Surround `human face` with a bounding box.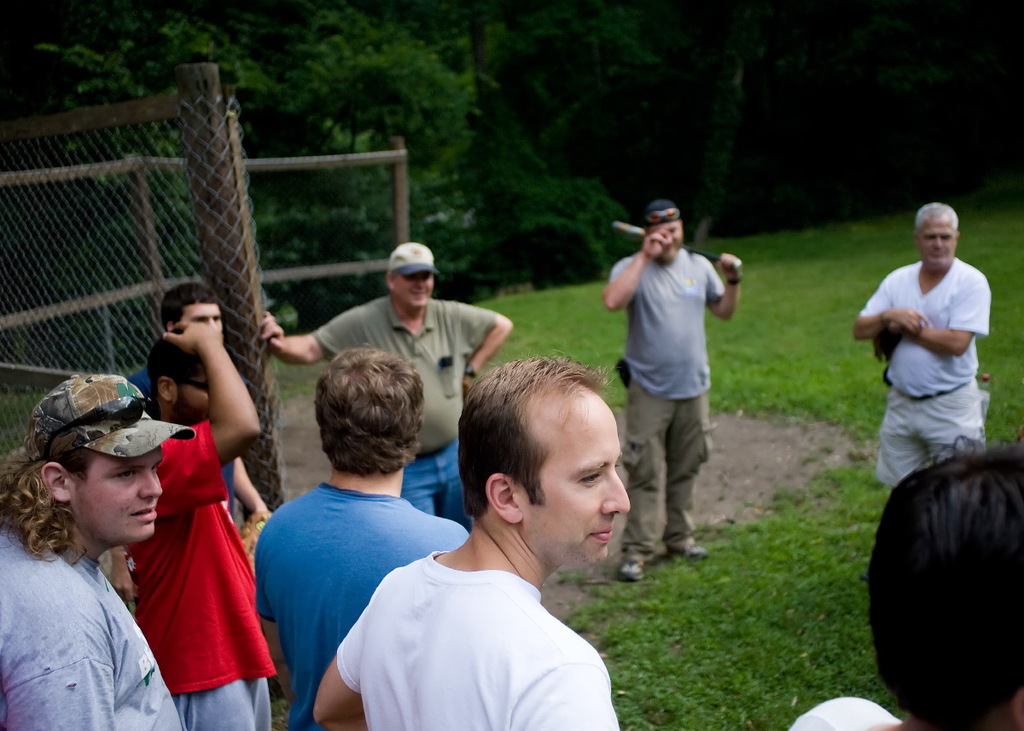
bbox(179, 368, 211, 420).
